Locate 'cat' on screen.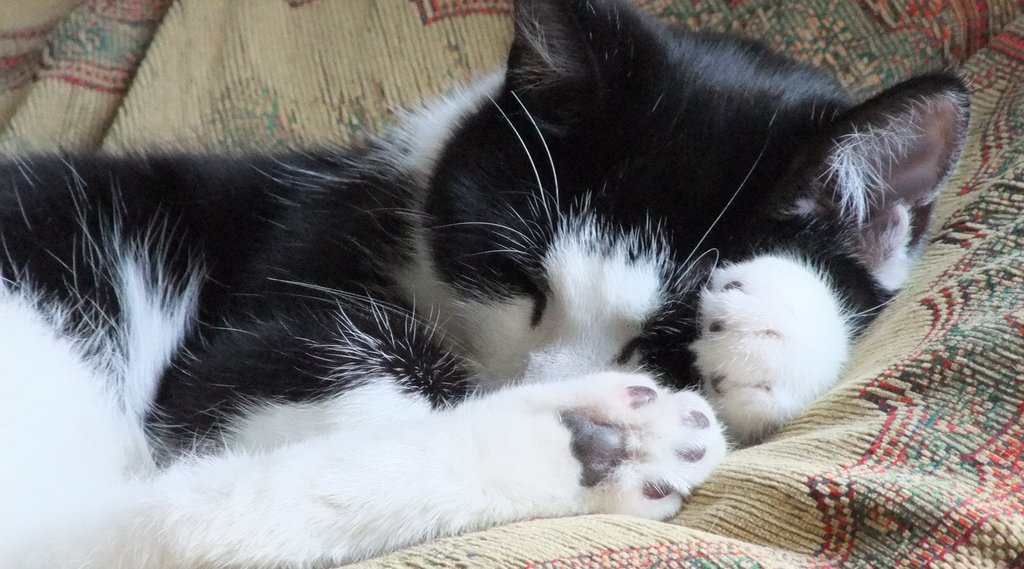
On screen at detection(0, 0, 973, 568).
